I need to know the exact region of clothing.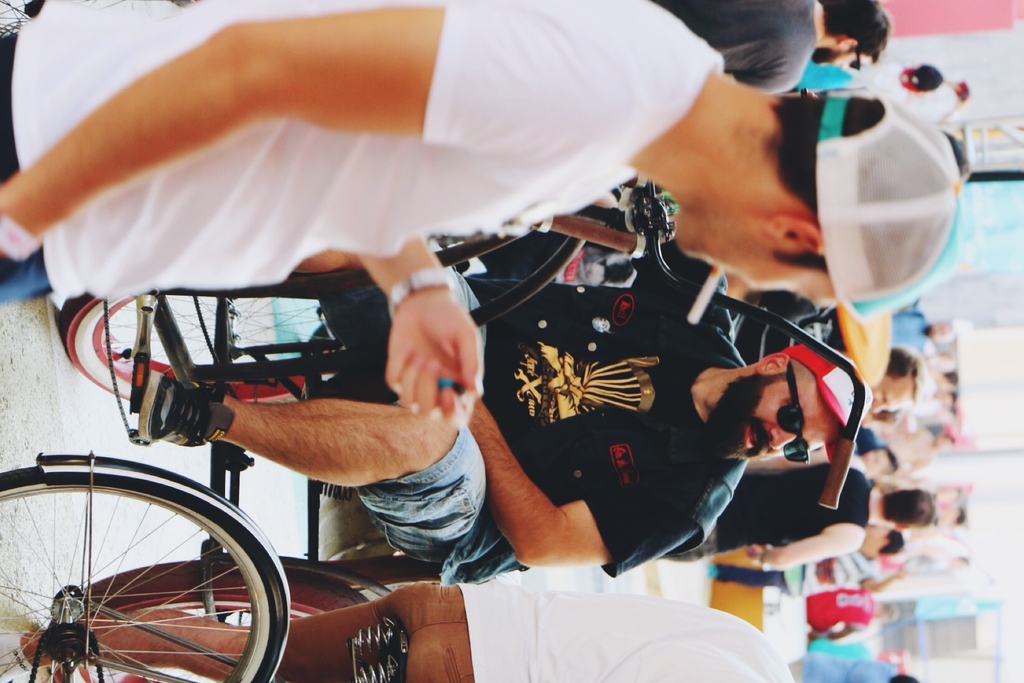
Region: <bbox>797, 658, 896, 682</bbox>.
